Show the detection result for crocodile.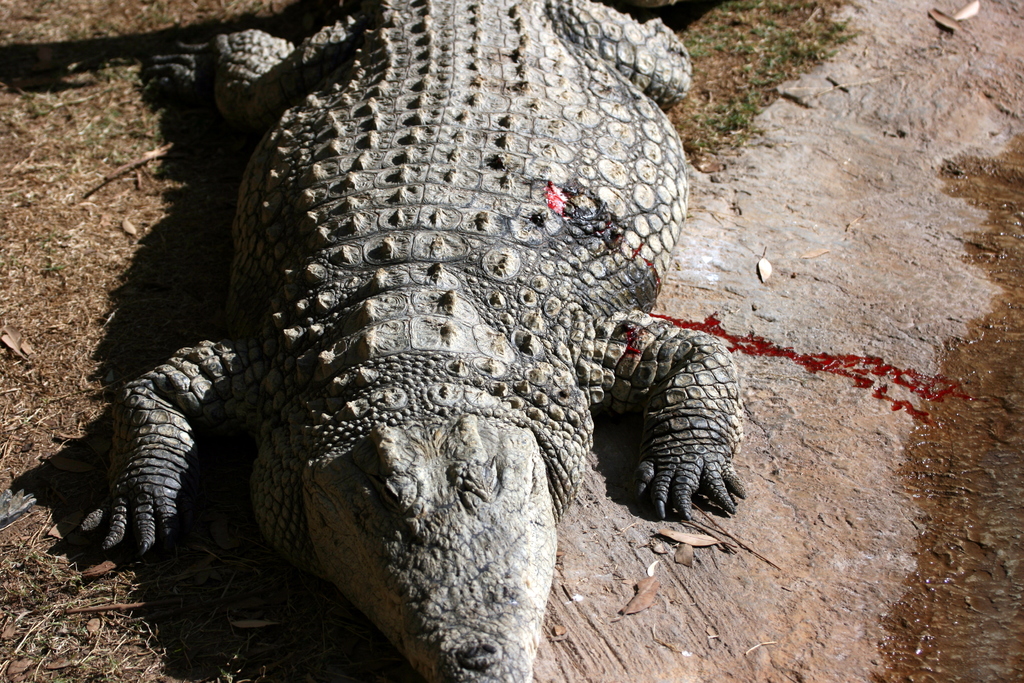
locate(80, 0, 745, 682).
